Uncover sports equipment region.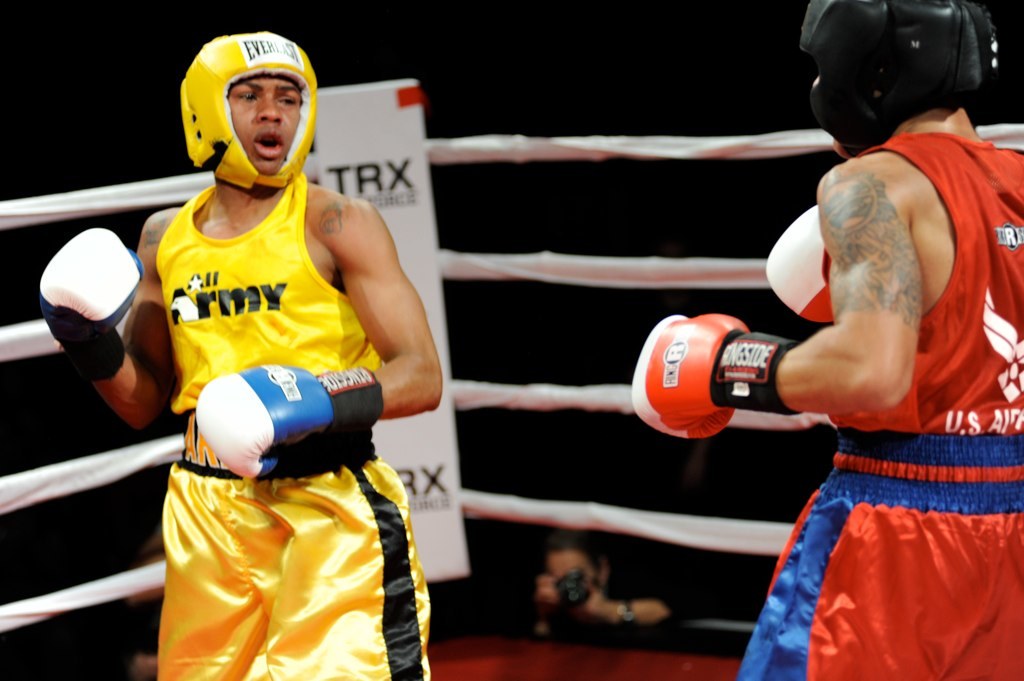
Uncovered: {"left": 800, "top": 0, "right": 997, "bottom": 160}.
